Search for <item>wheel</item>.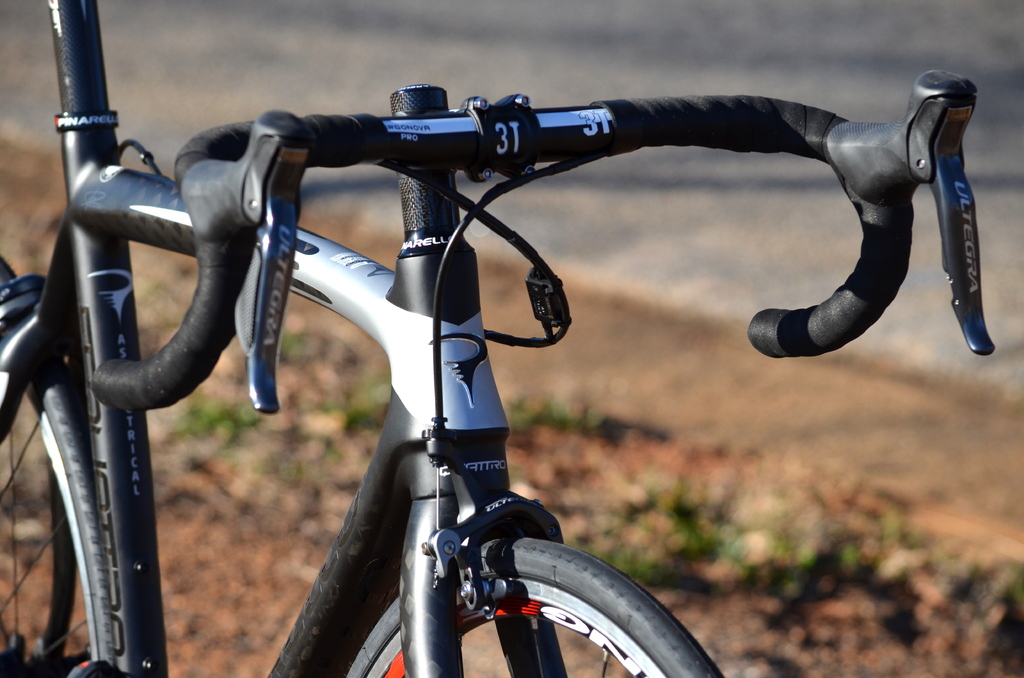
Found at region(337, 535, 726, 677).
